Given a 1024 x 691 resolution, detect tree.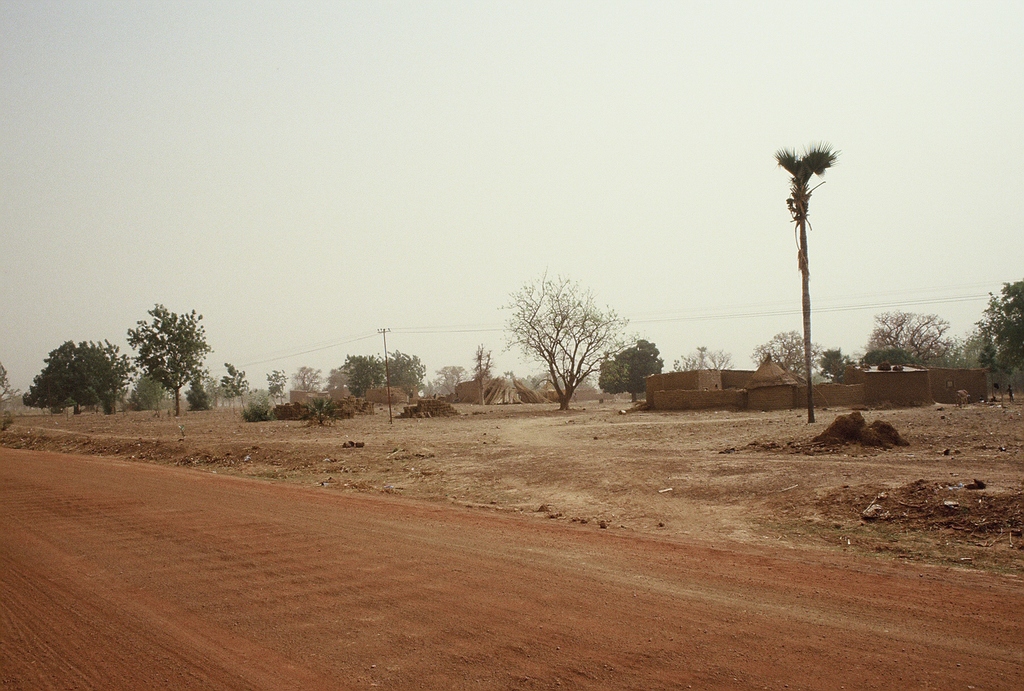
select_region(941, 328, 1004, 387).
